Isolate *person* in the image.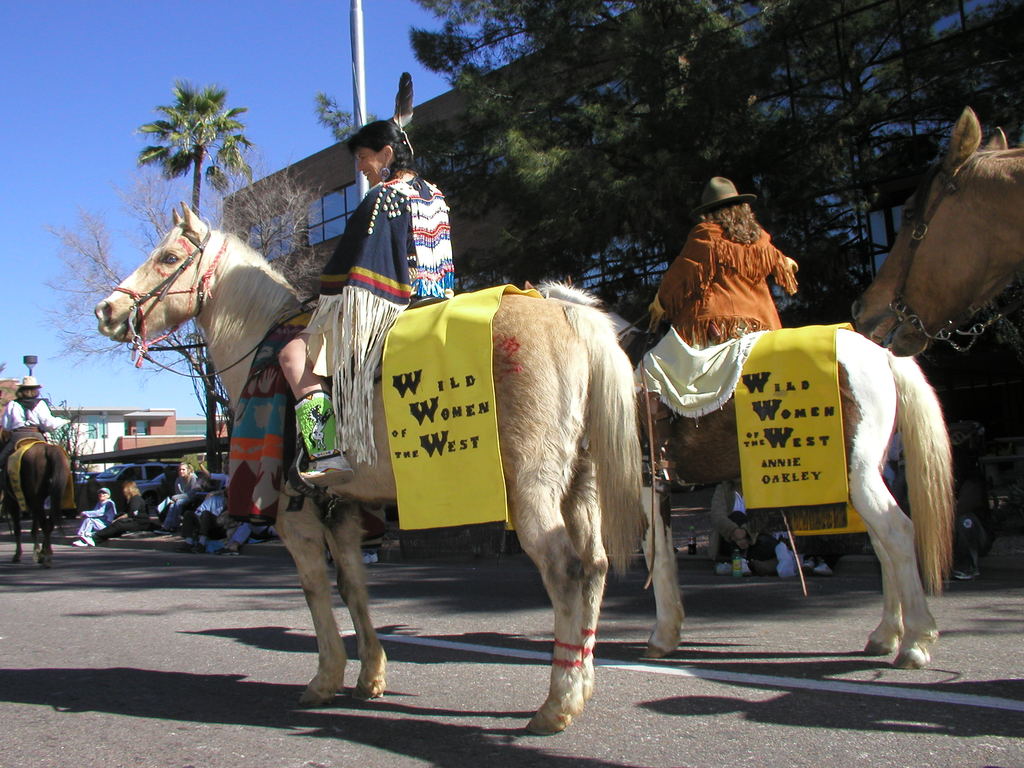
Isolated region: (x1=271, y1=112, x2=460, y2=487).
